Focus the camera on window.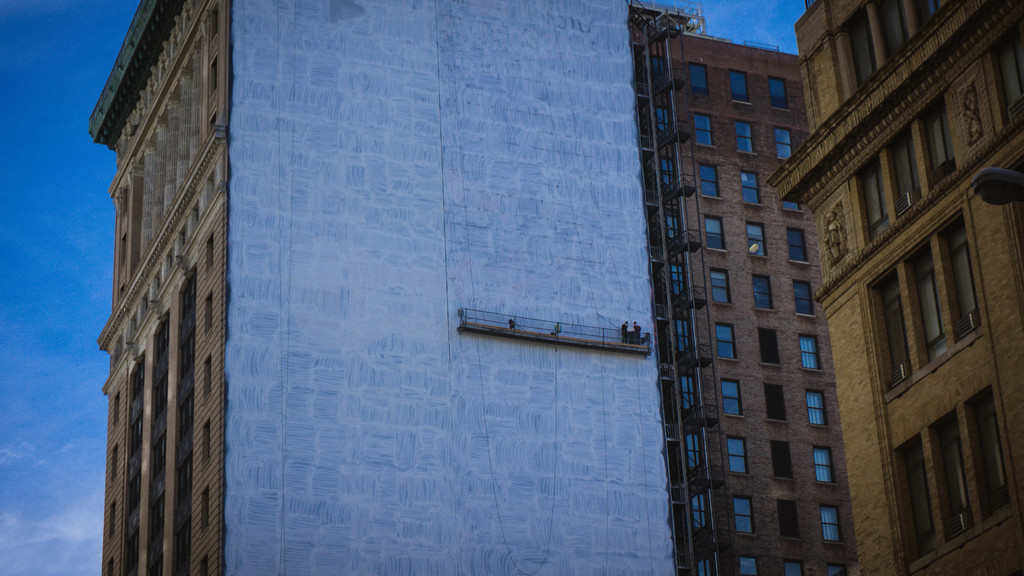
Focus region: select_region(961, 404, 1012, 546).
